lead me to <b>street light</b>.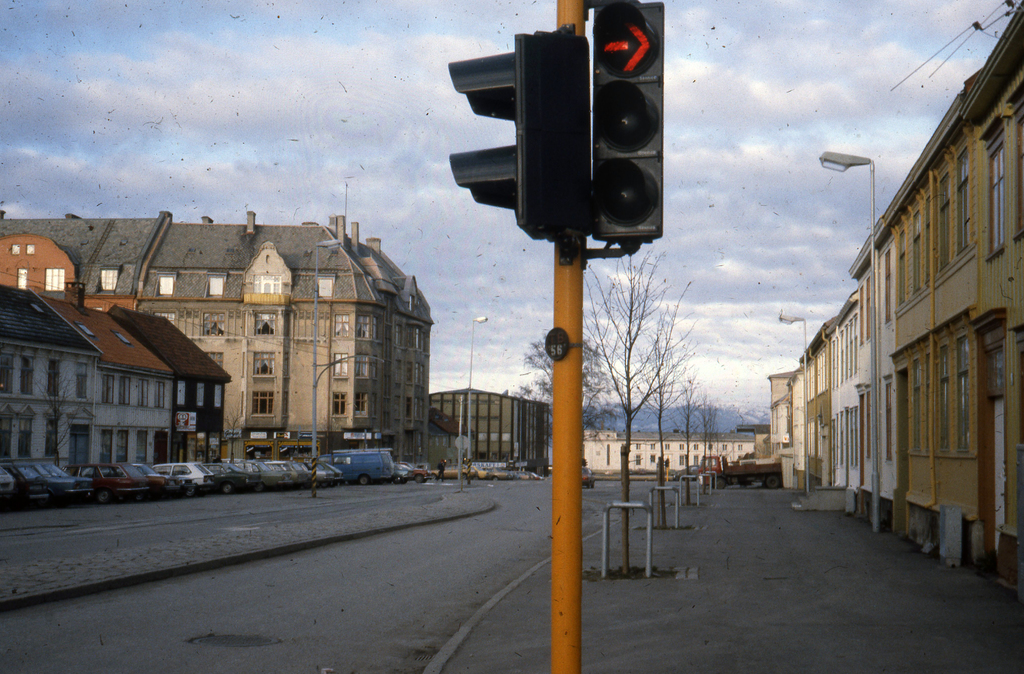
Lead to rect(819, 149, 878, 531).
